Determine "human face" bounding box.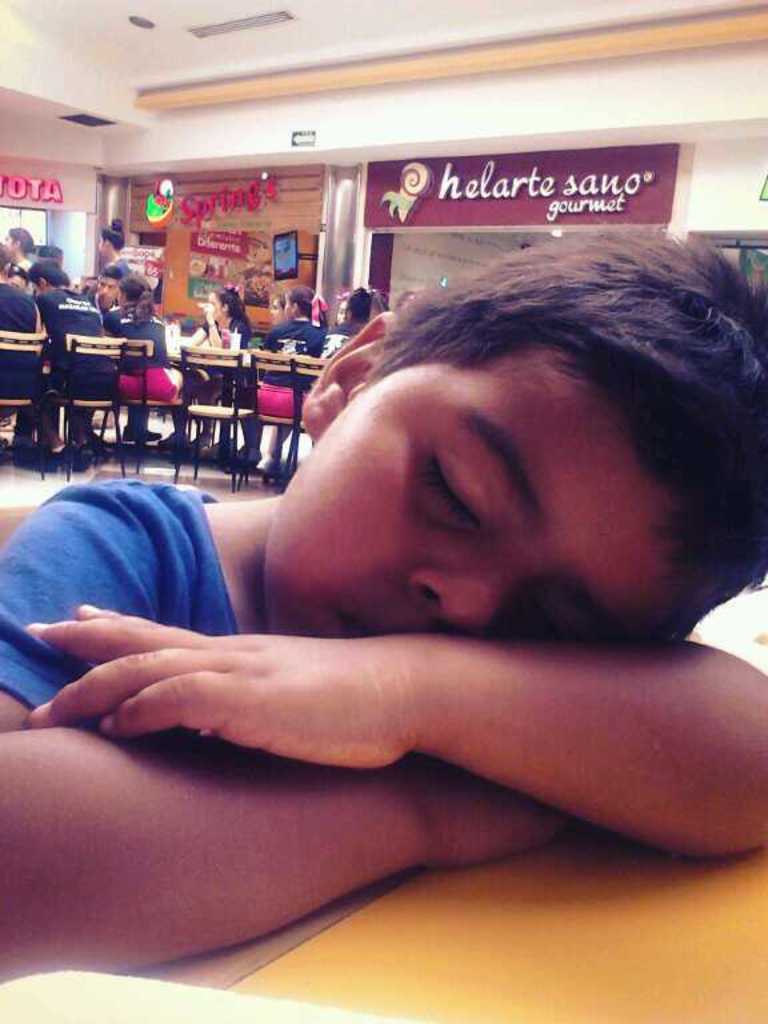
Determined: select_region(203, 281, 233, 324).
